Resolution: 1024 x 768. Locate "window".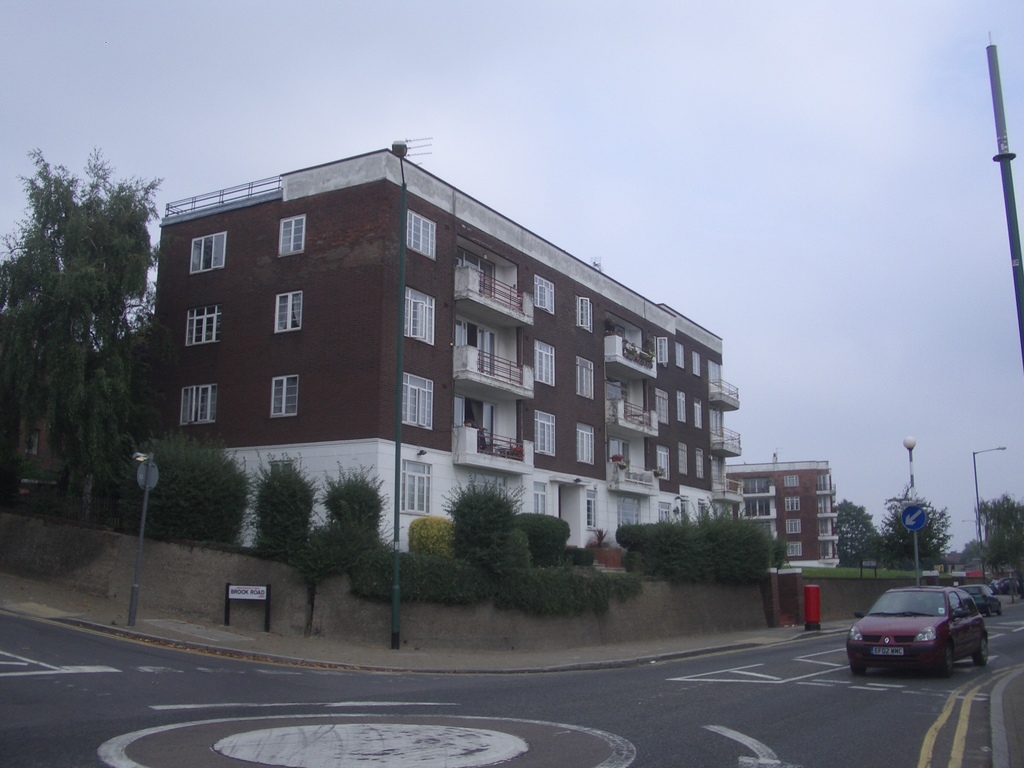
bbox=[408, 209, 437, 260].
